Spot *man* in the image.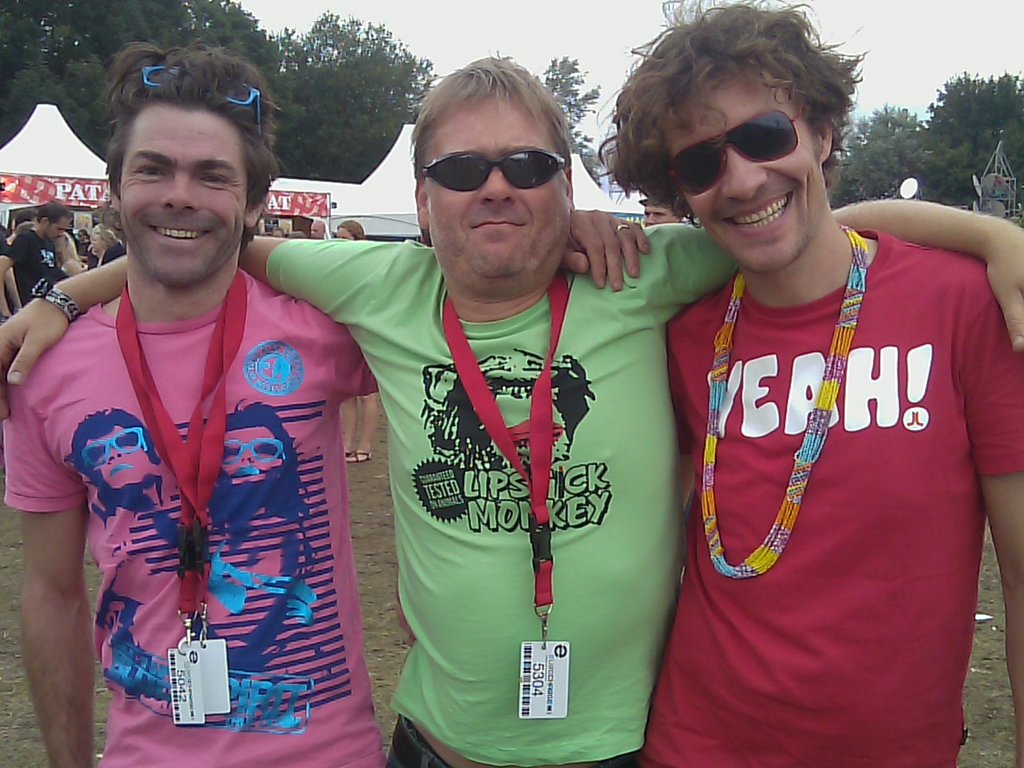
*man* found at 0/47/1023/767.
